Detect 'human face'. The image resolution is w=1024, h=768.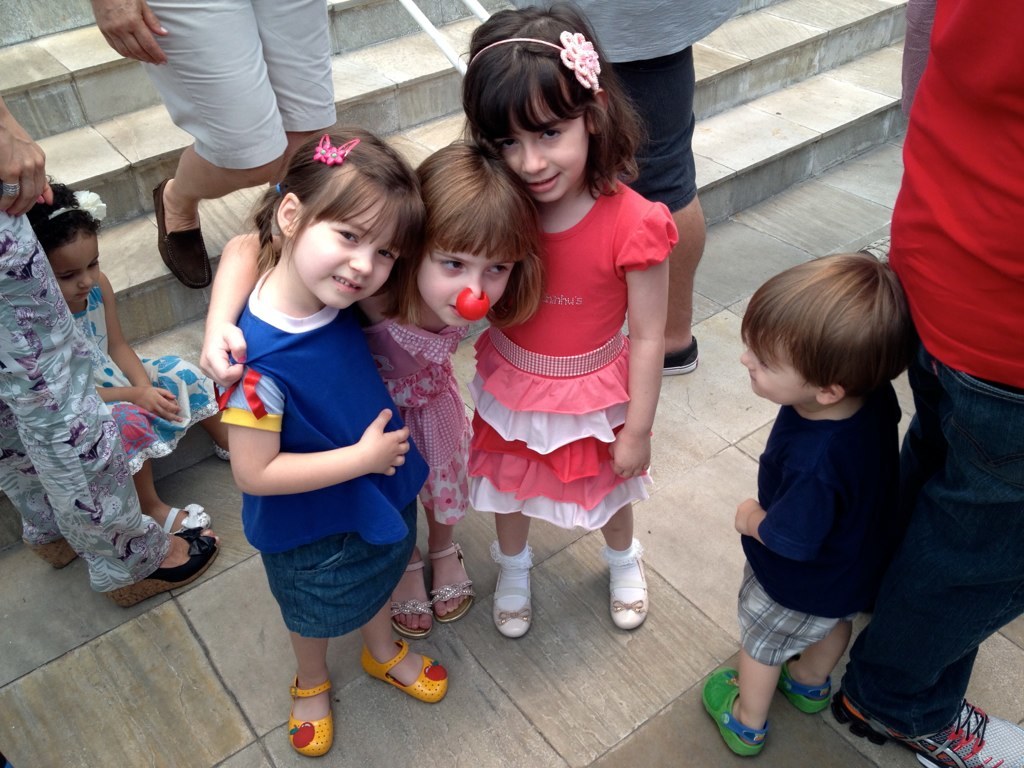
288/165/402/311.
